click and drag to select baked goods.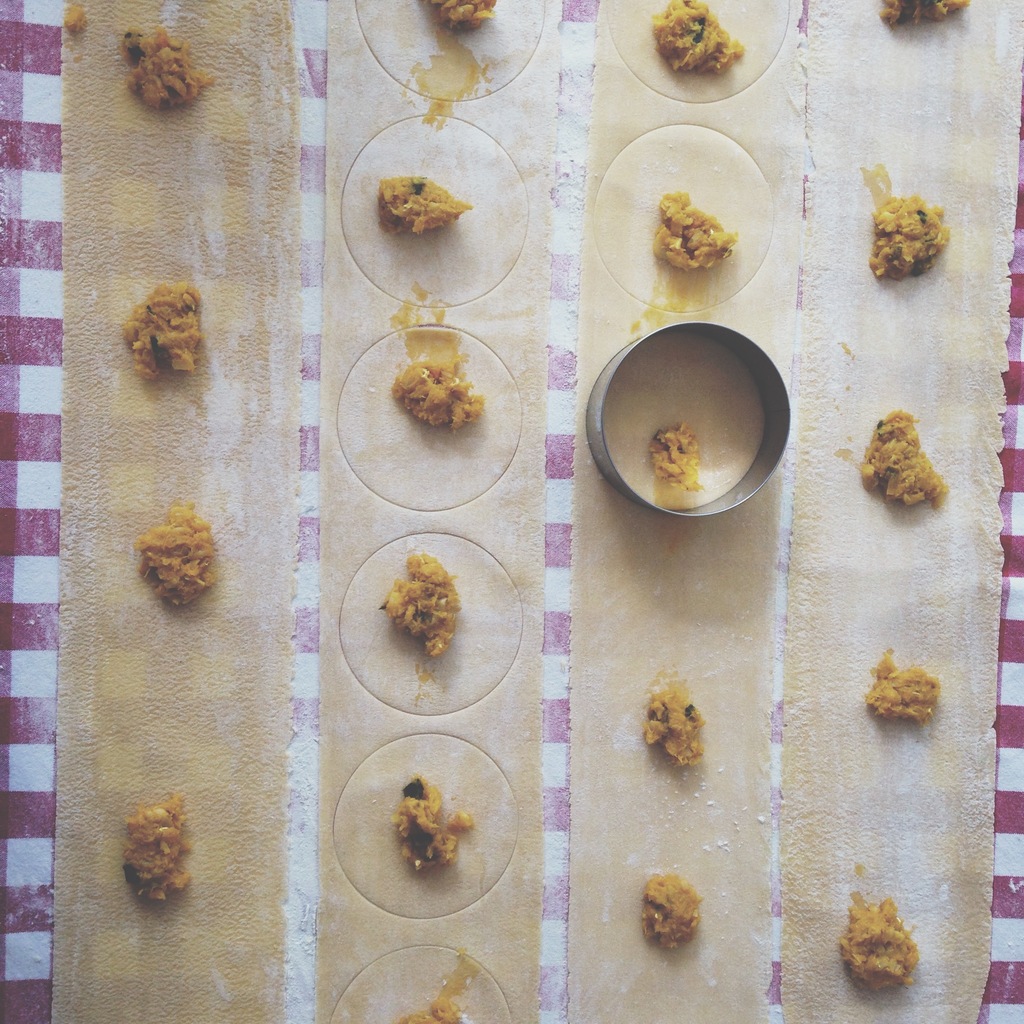
Selection: box(868, 193, 952, 280).
